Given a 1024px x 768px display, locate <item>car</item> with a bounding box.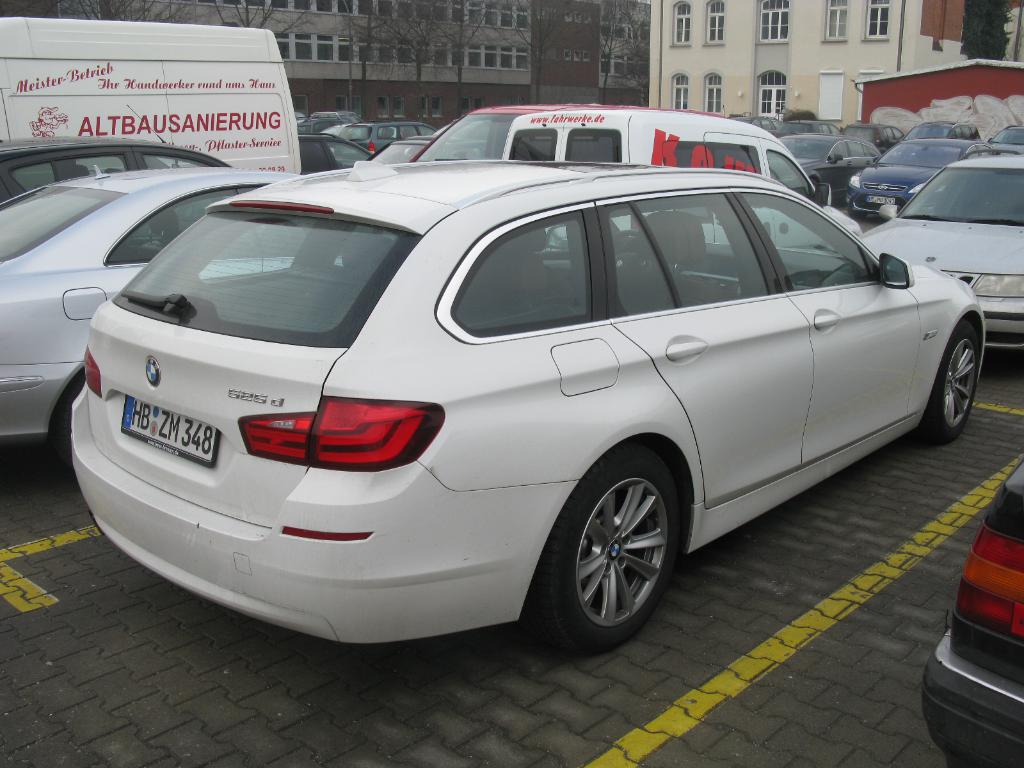
Located: rect(0, 167, 346, 453).
